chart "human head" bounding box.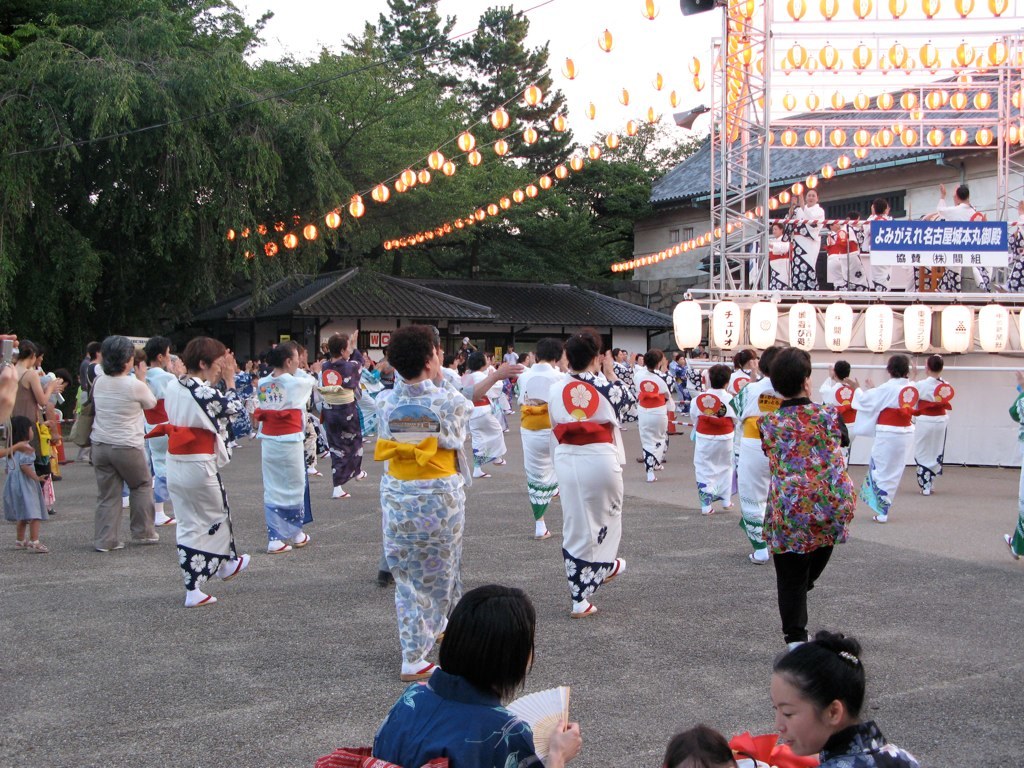
Charted: 805/186/820/206.
